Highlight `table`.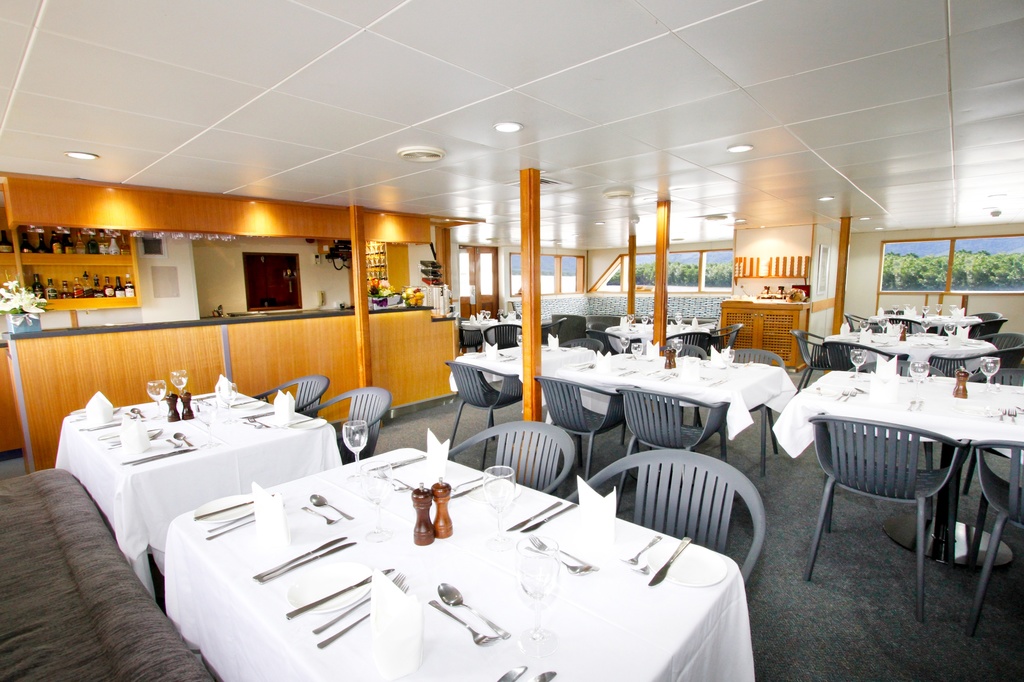
Highlighted region: <bbox>446, 339, 800, 452</bbox>.
